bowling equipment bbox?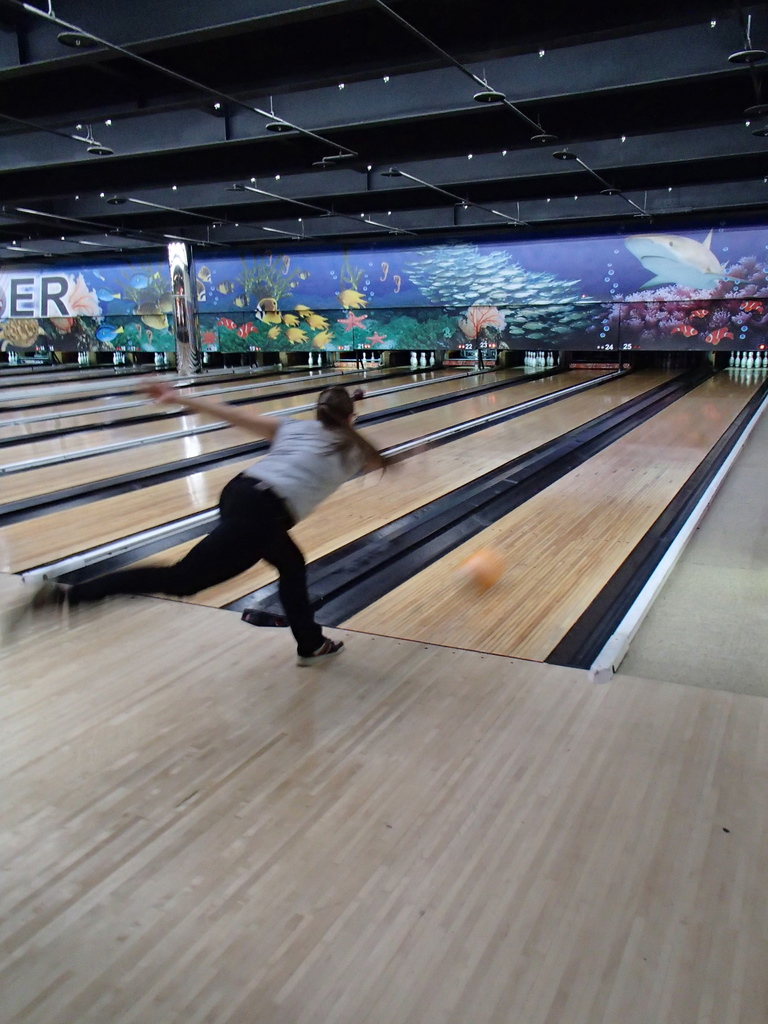
region(726, 345, 767, 374)
